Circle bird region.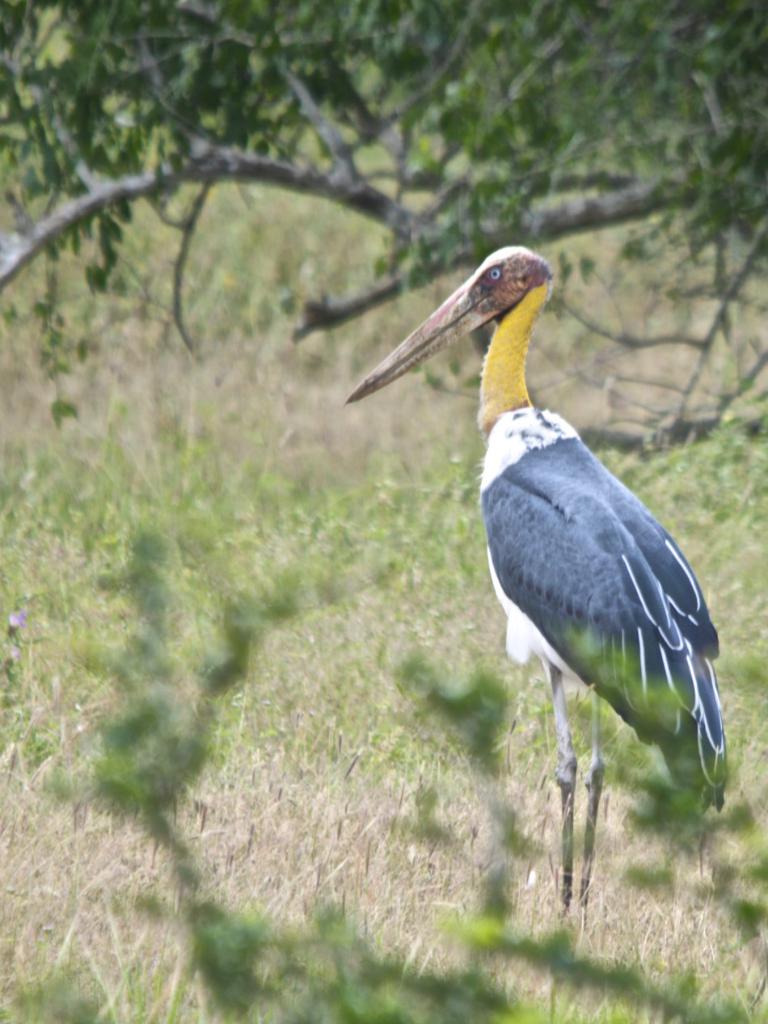
Region: [347, 242, 740, 892].
